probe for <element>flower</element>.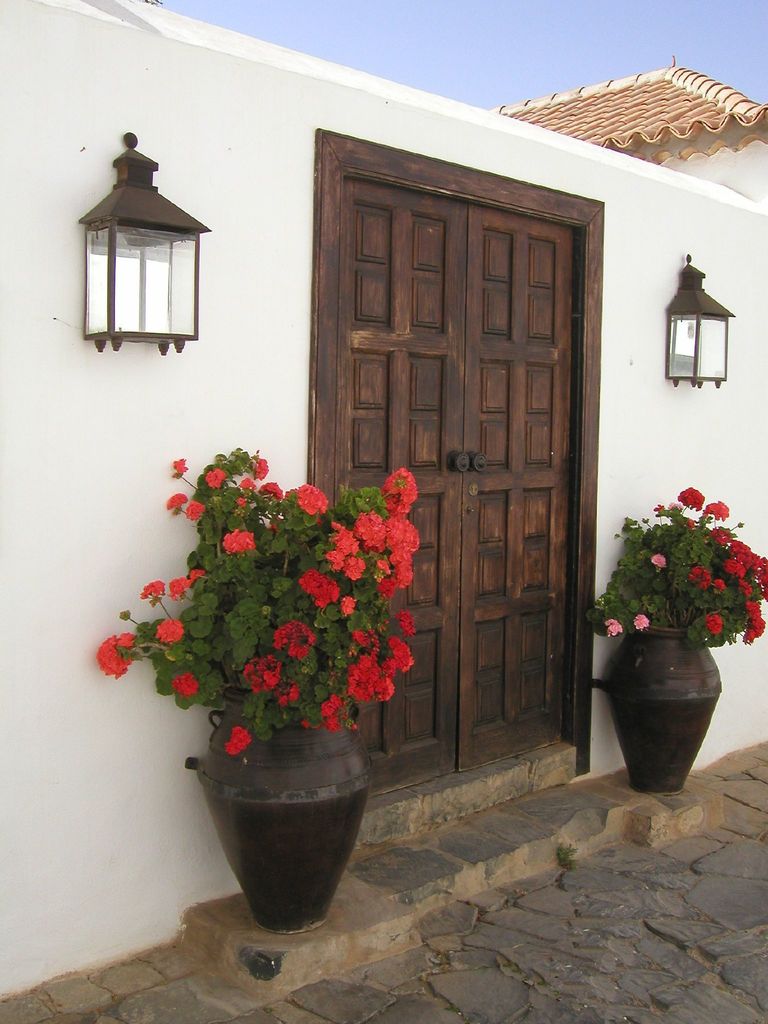
Probe result: Rect(648, 552, 667, 574).
